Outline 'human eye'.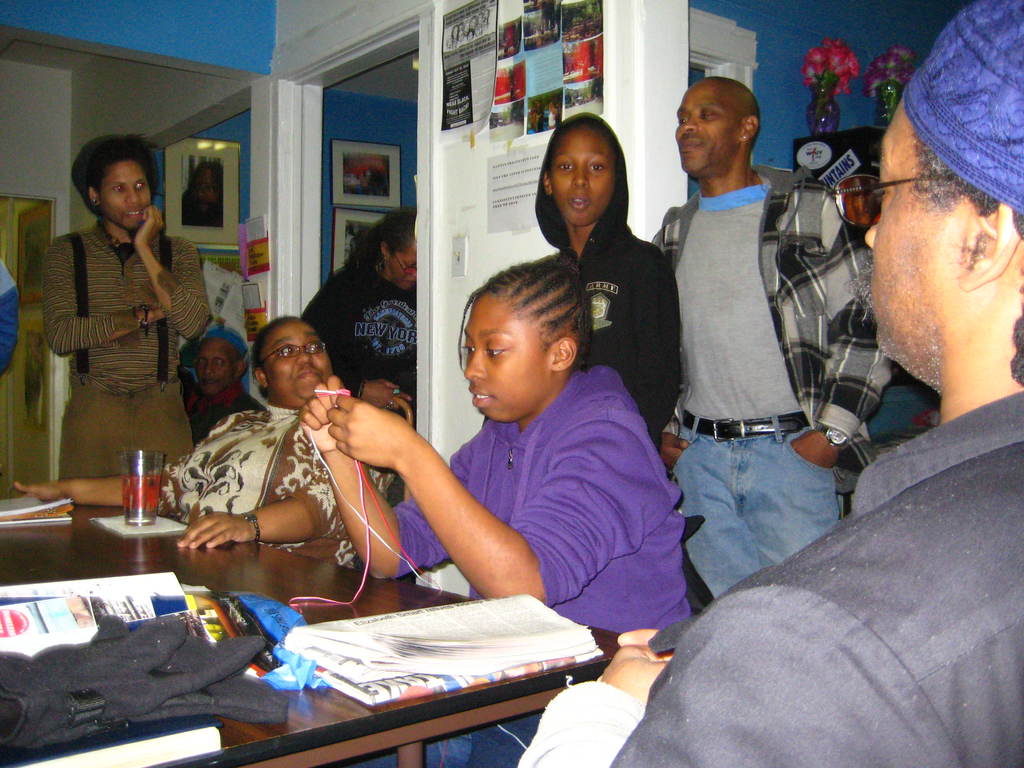
Outline: (460, 340, 477, 357).
